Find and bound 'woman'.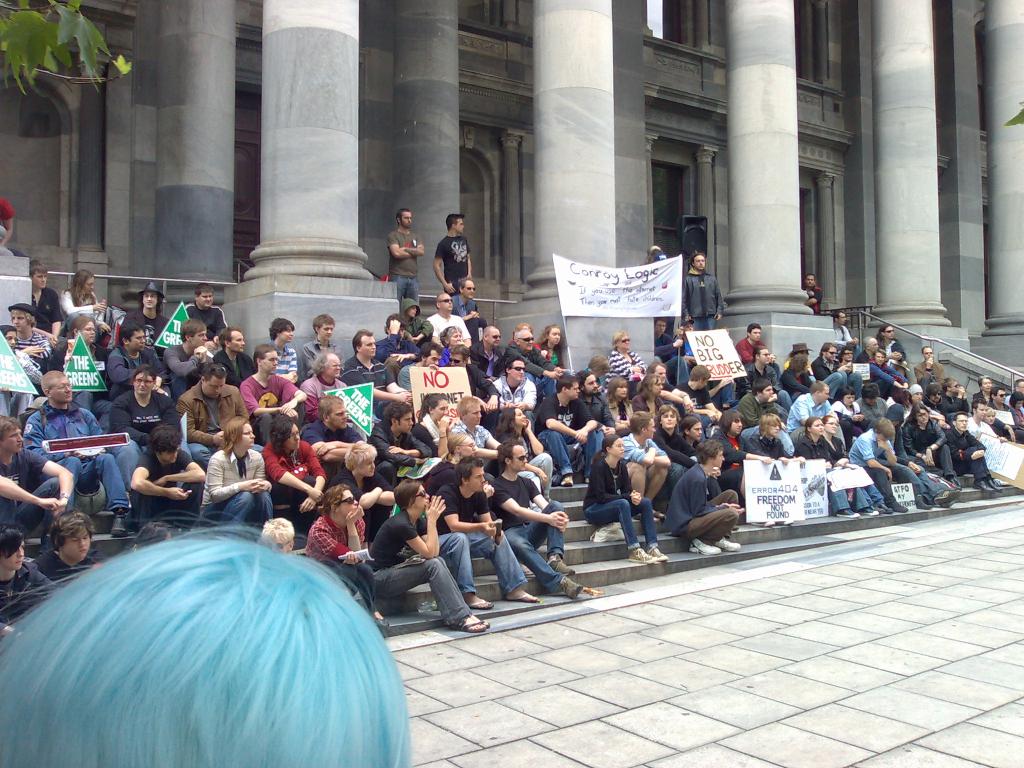
Bound: [left=418, top=397, right=451, bottom=451].
